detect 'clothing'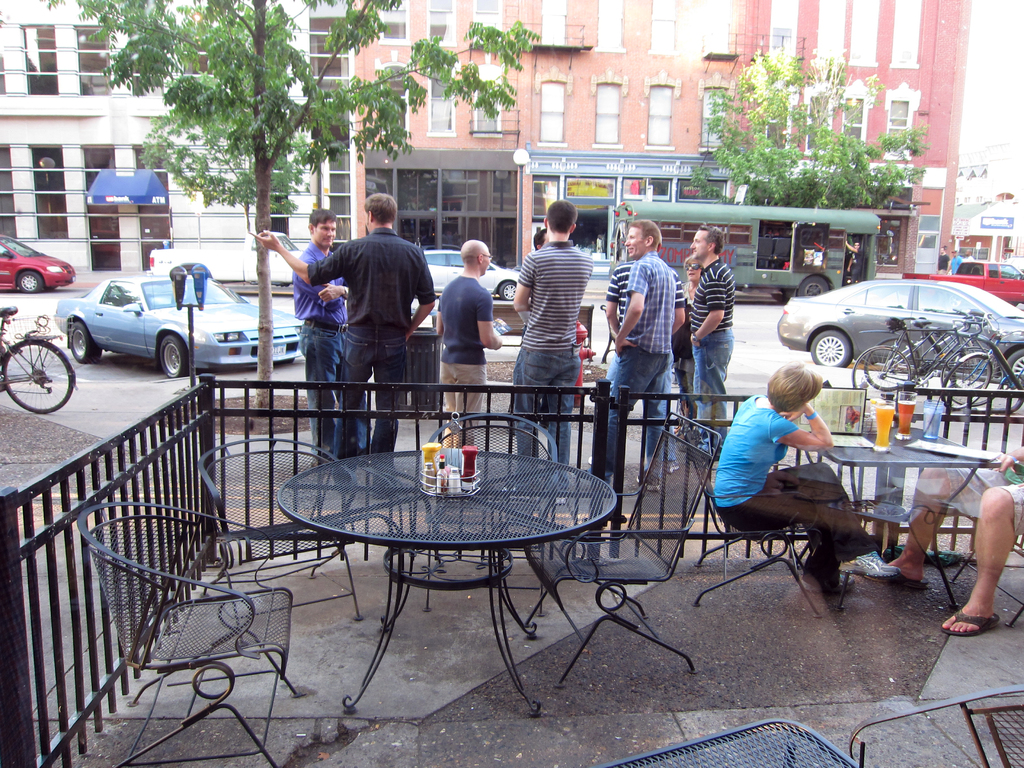
(x1=938, y1=463, x2=1023, y2=540)
